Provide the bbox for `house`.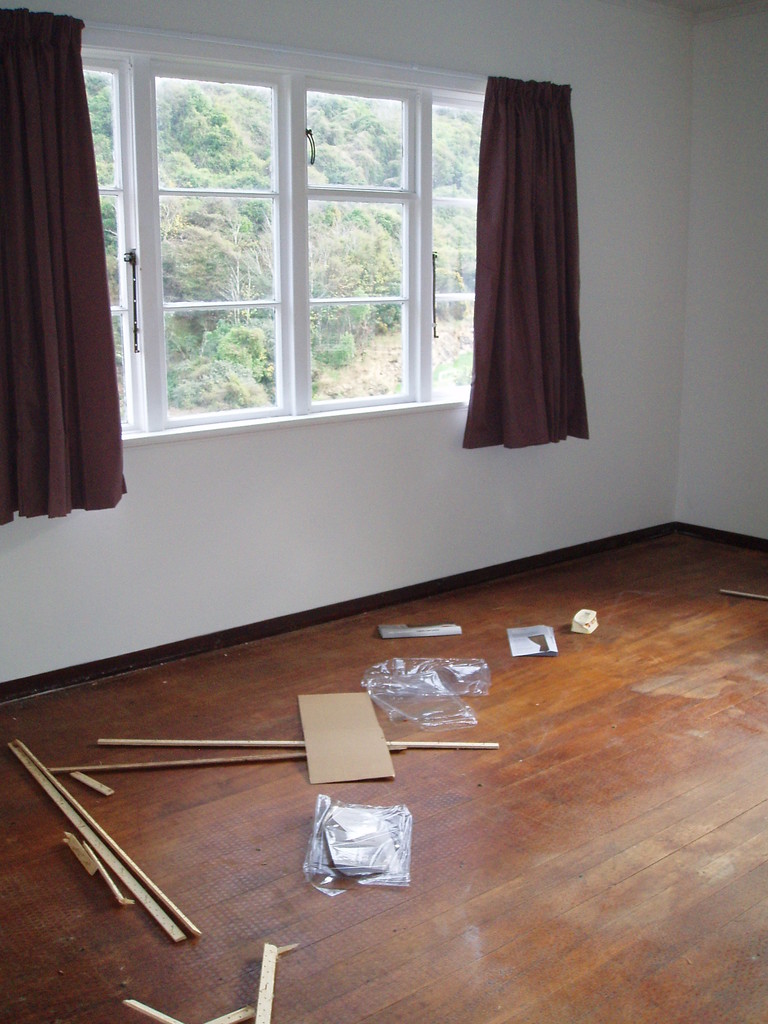
BBox(0, 45, 735, 866).
